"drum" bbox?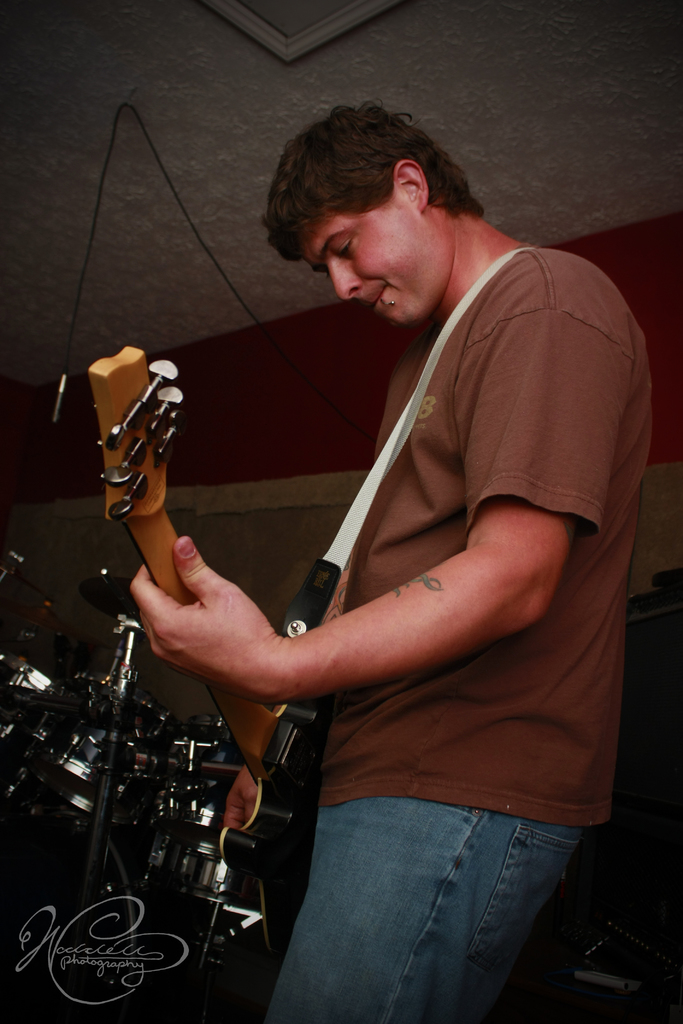
(left=37, top=673, right=172, bottom=788)
